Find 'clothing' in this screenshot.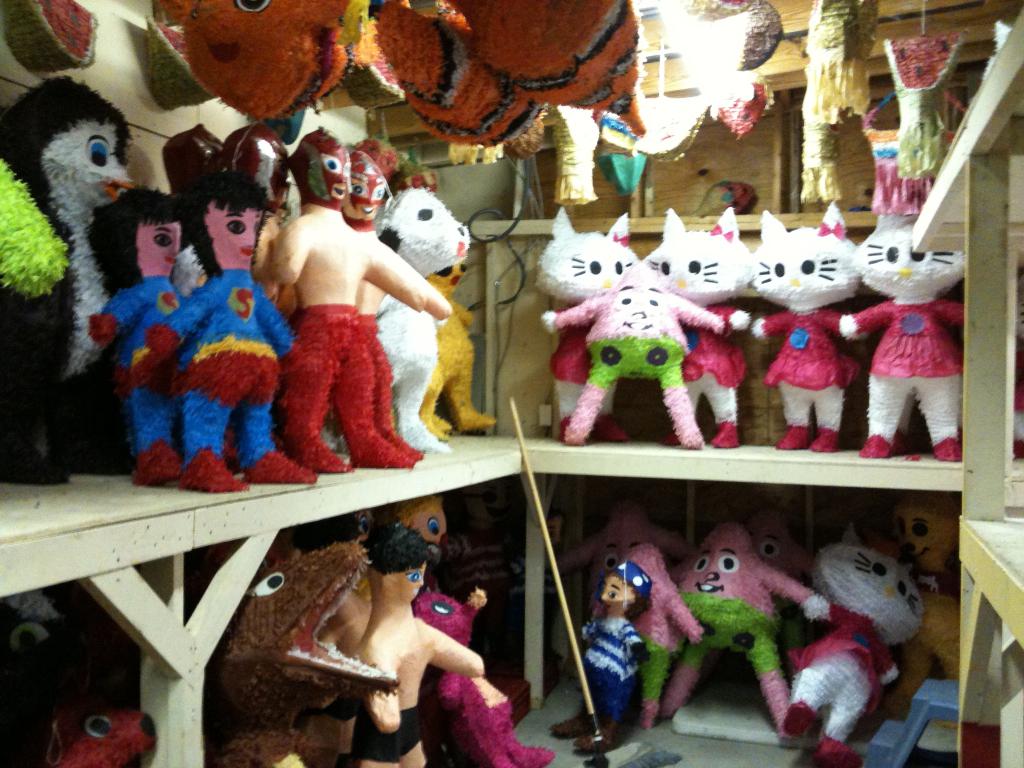
The bounding box for 'clothing' is (x1=274, y1=300, x2=412, y2=479).
